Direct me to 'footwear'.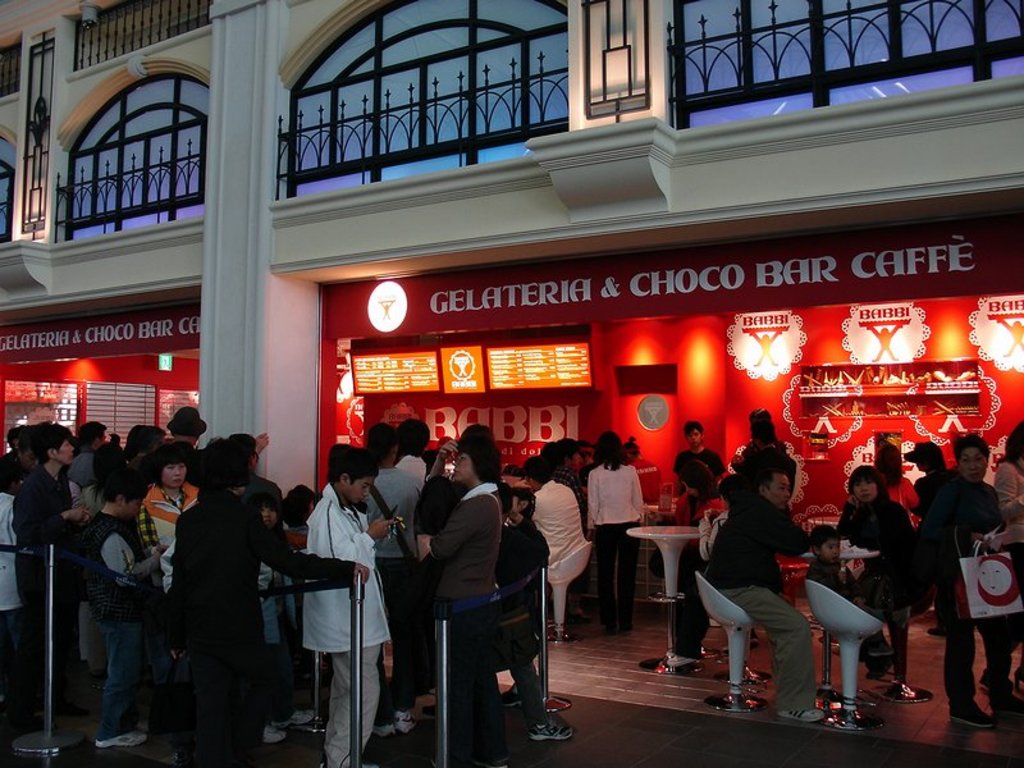
Direction: BBox(923, 623, 951, 644).
